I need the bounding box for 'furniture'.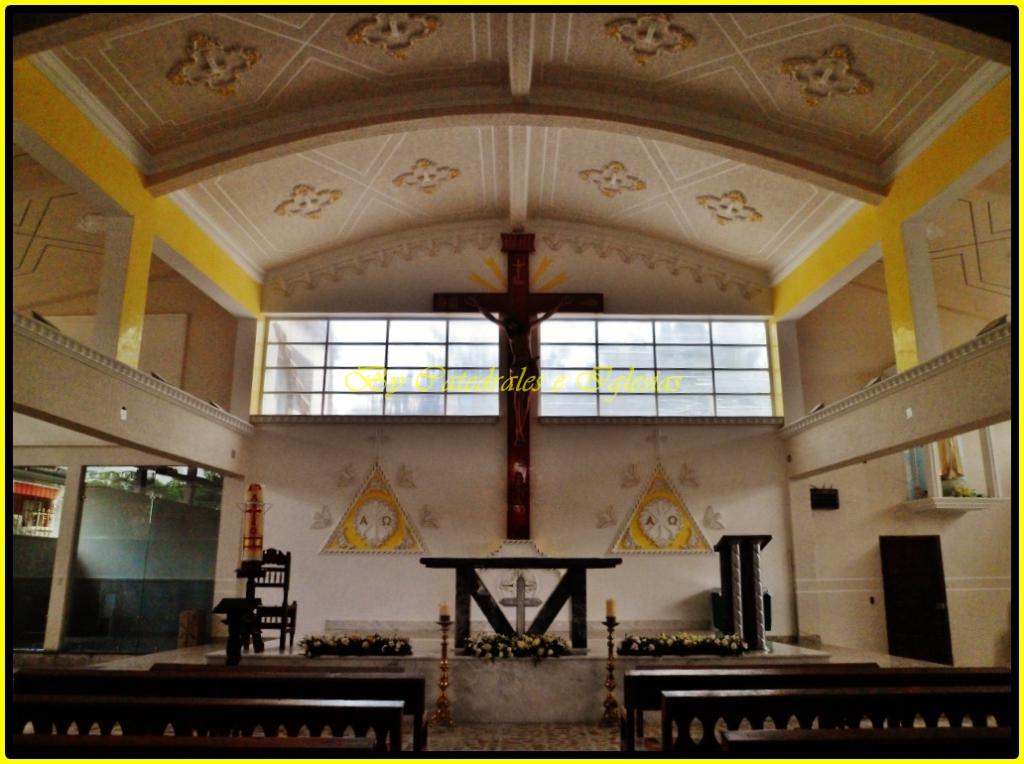
Here it is: locate(712, 530, 770, 647).
